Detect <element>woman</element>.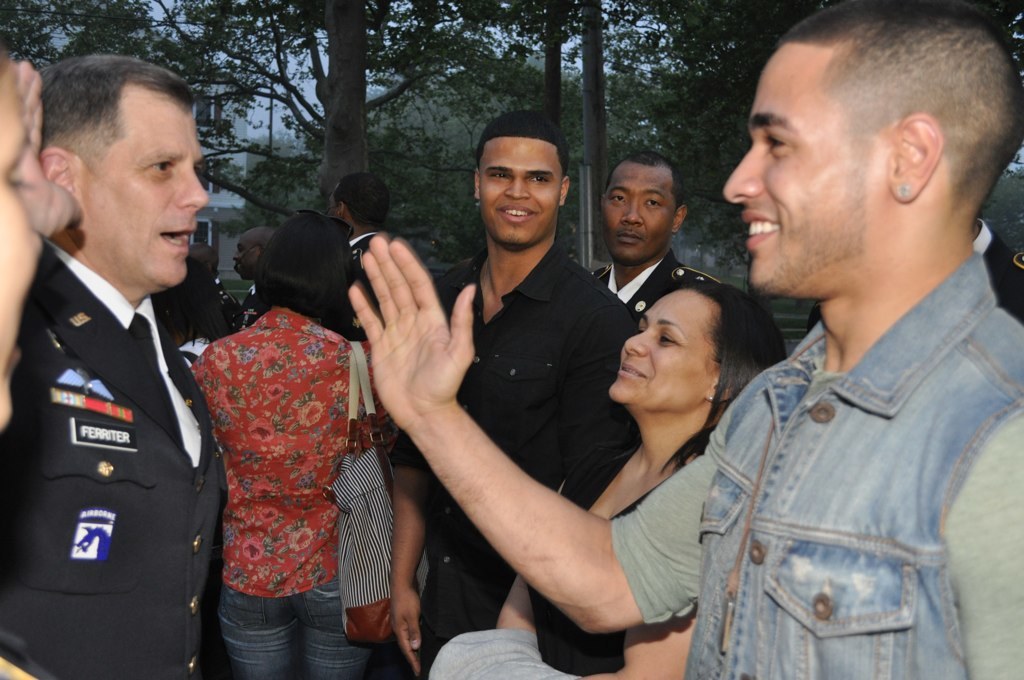
Detected at [430, 283, 787, 679].
